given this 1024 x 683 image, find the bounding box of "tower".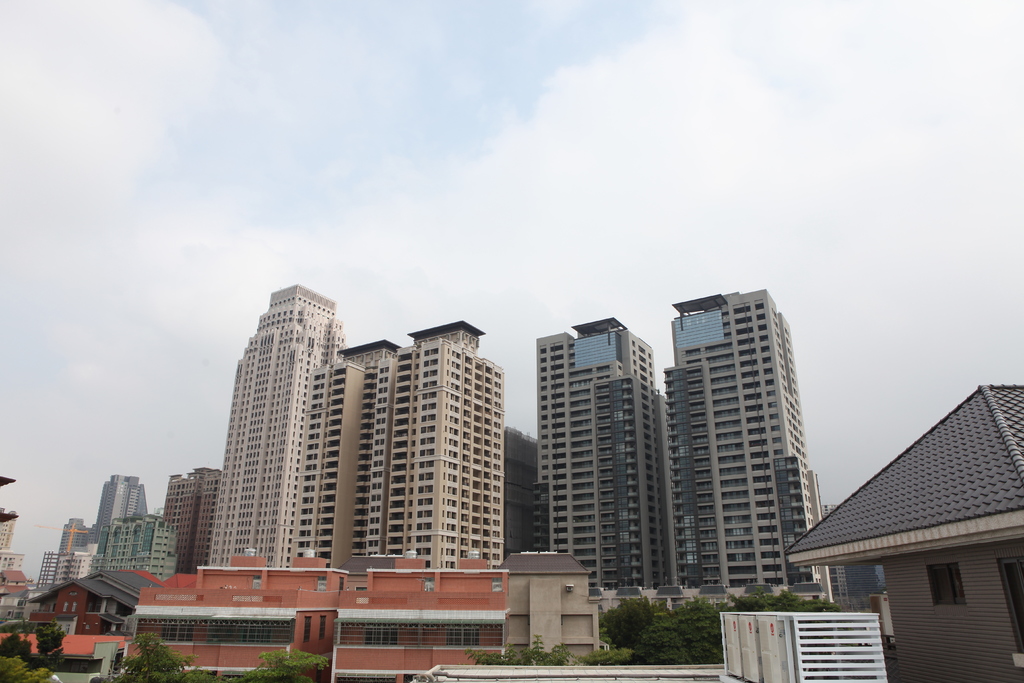
rect(665, 283, 828, 596).
